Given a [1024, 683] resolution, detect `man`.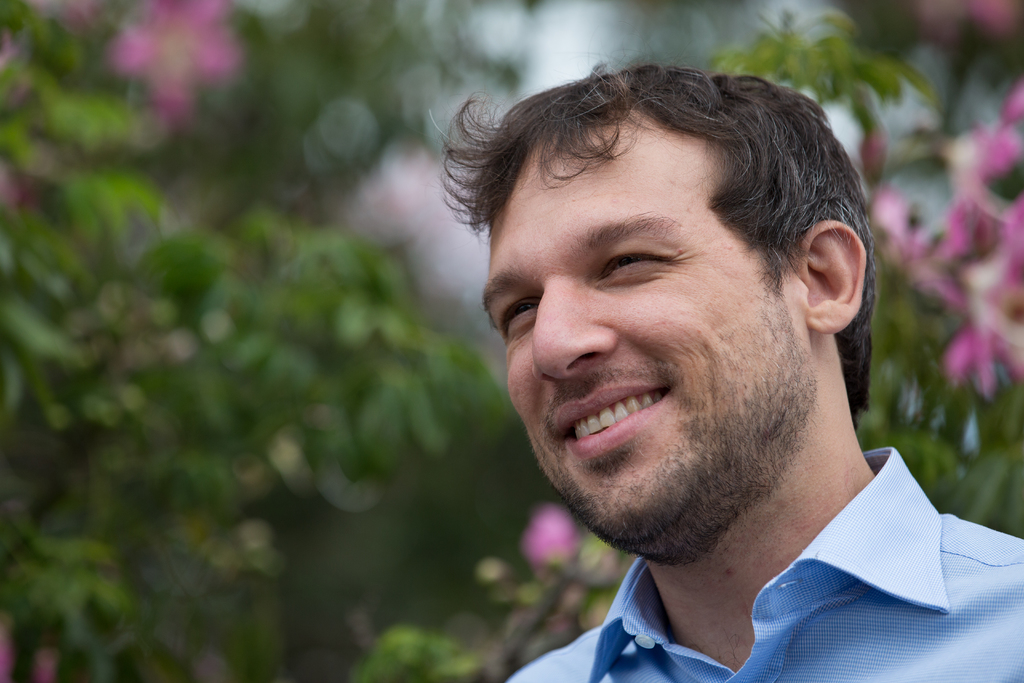
Rect(415, 60, 1023, 682).
